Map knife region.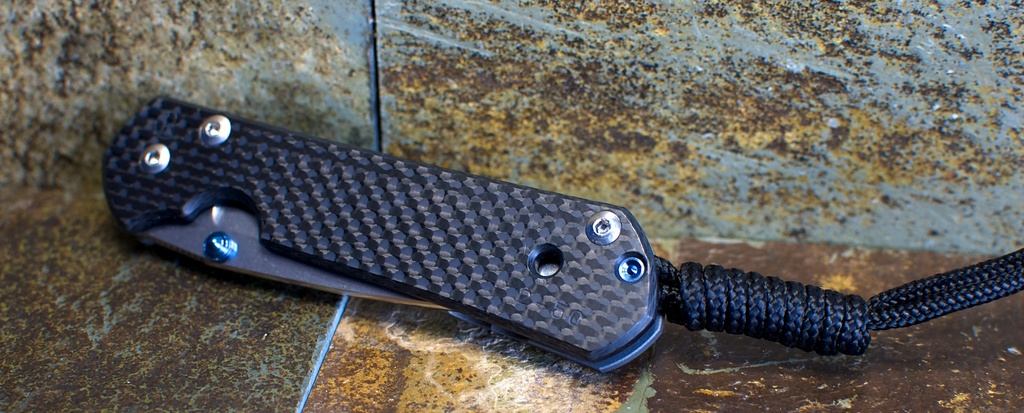
Mapped to select_region(99, 92, 1023, 389).
